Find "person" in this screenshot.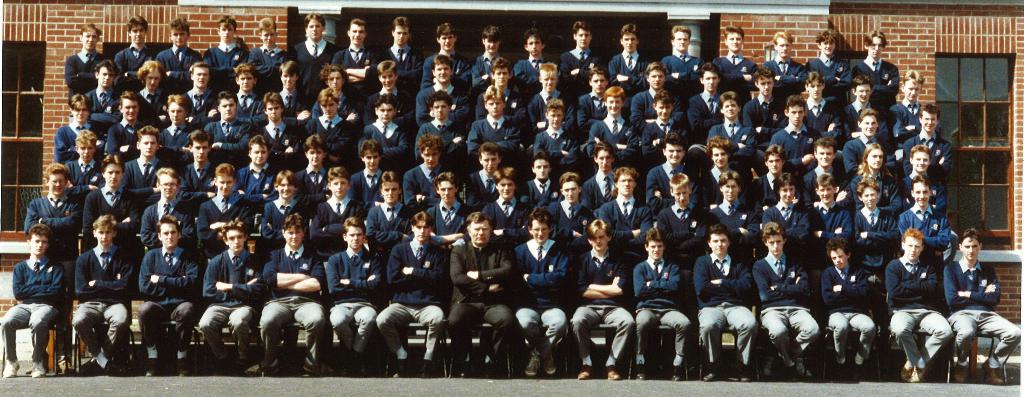
The bounding box for "person" is (83, 59, 119, 136).
